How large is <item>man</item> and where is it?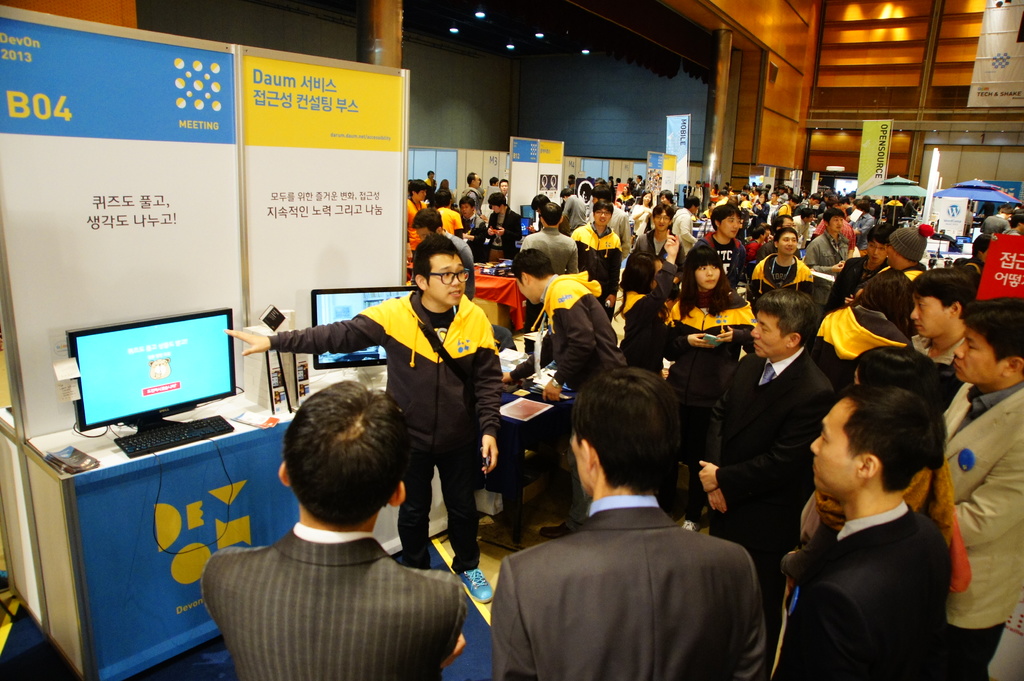
Bounding box: [x1=829, y1=226, x2=894, y2=310].
